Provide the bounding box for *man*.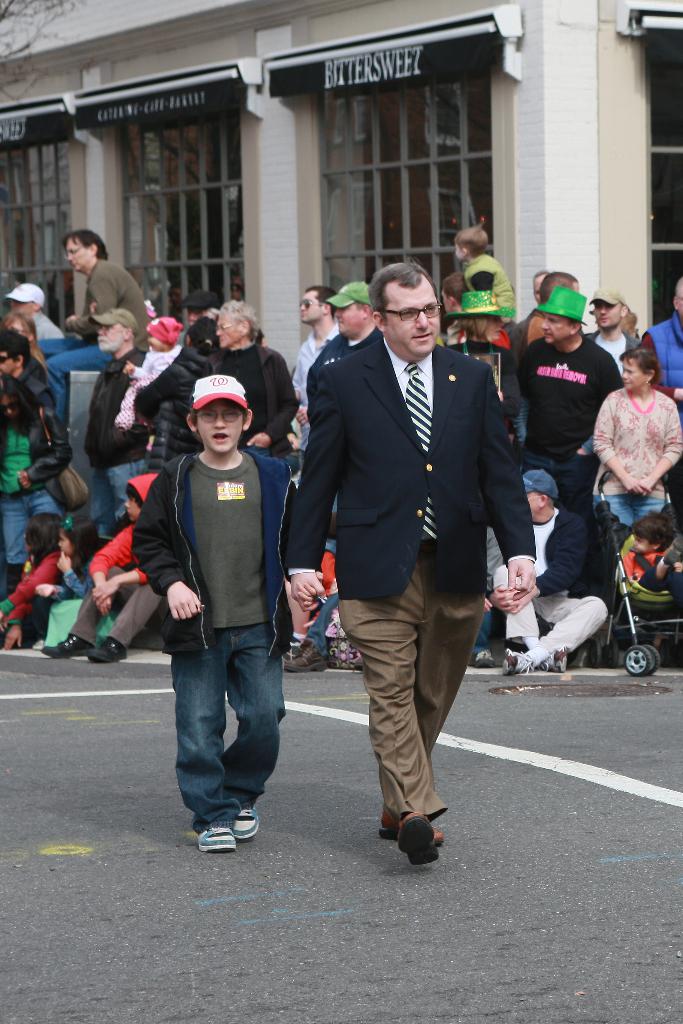
BBox(86, 308, 151, 522).
